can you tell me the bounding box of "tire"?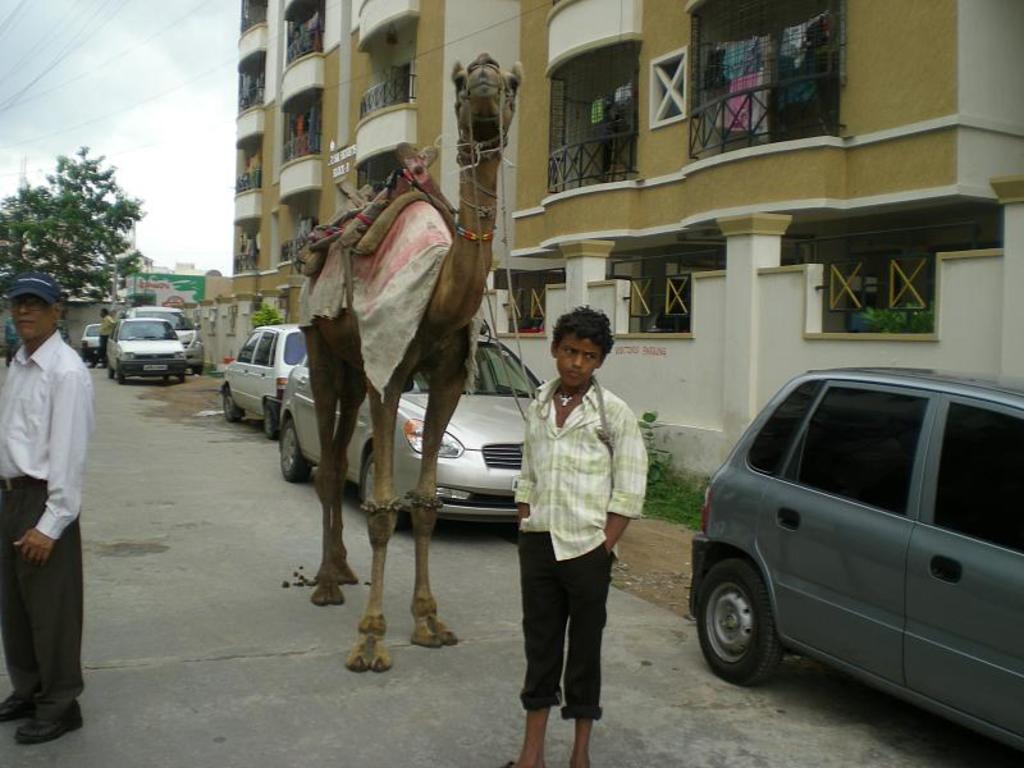
[x1=691, y1=558, x2=787, y2=686].
